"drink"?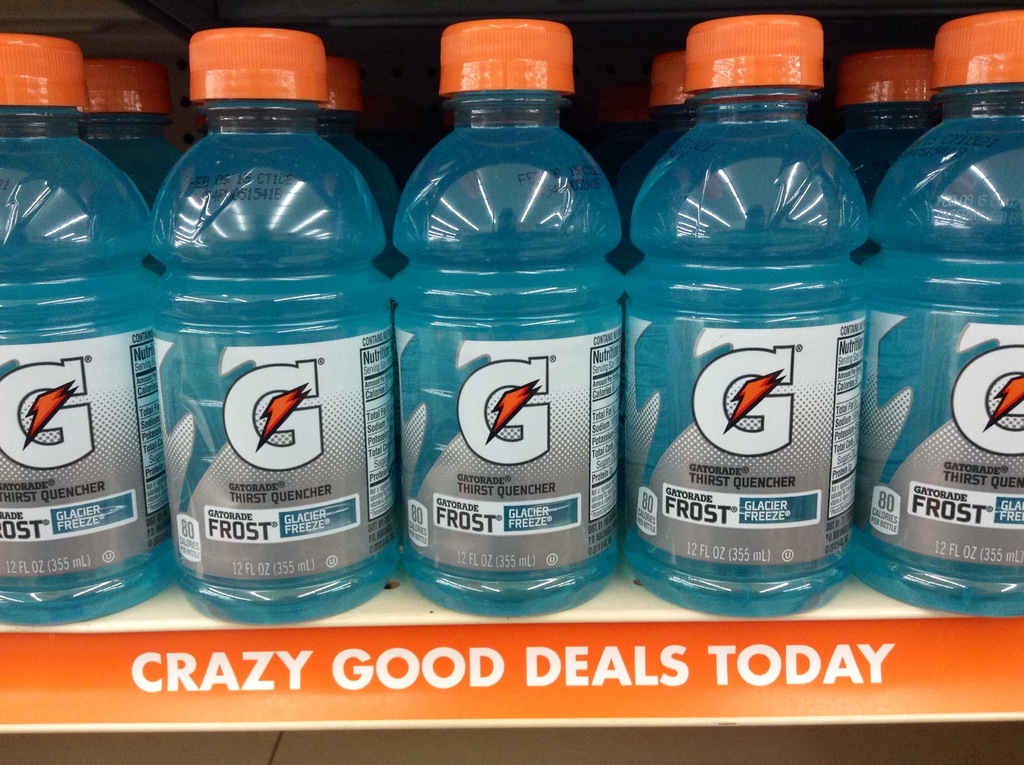
869,8,1023,614
